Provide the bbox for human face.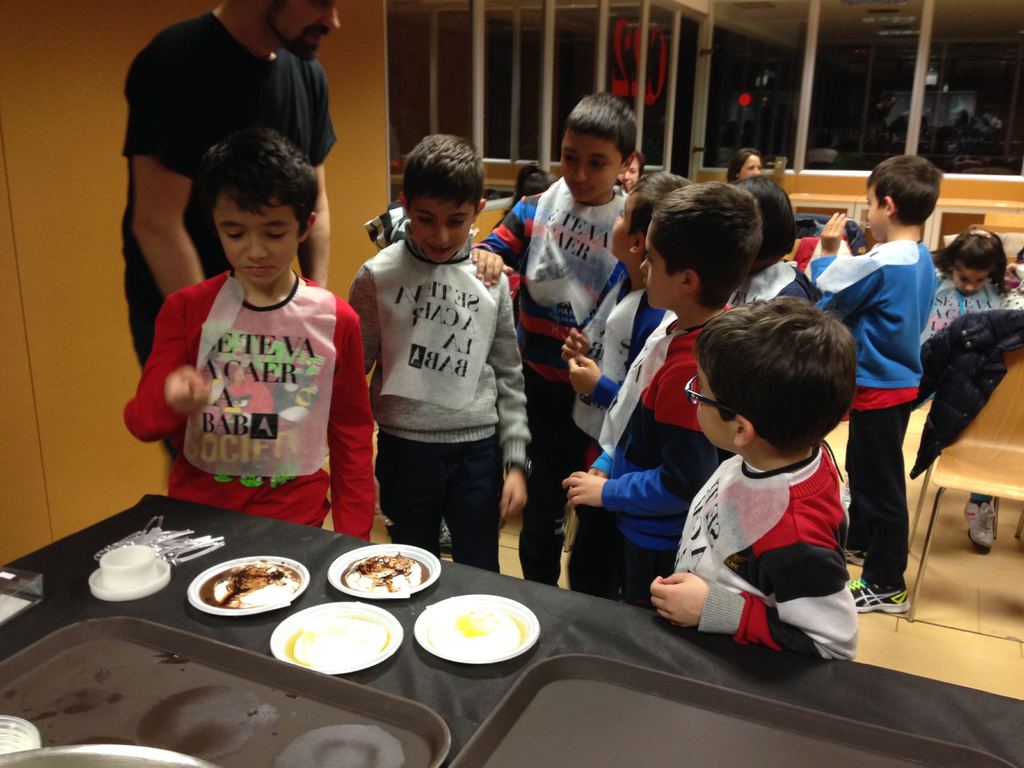
[left=870, top=186, right=883, bottom=237].
